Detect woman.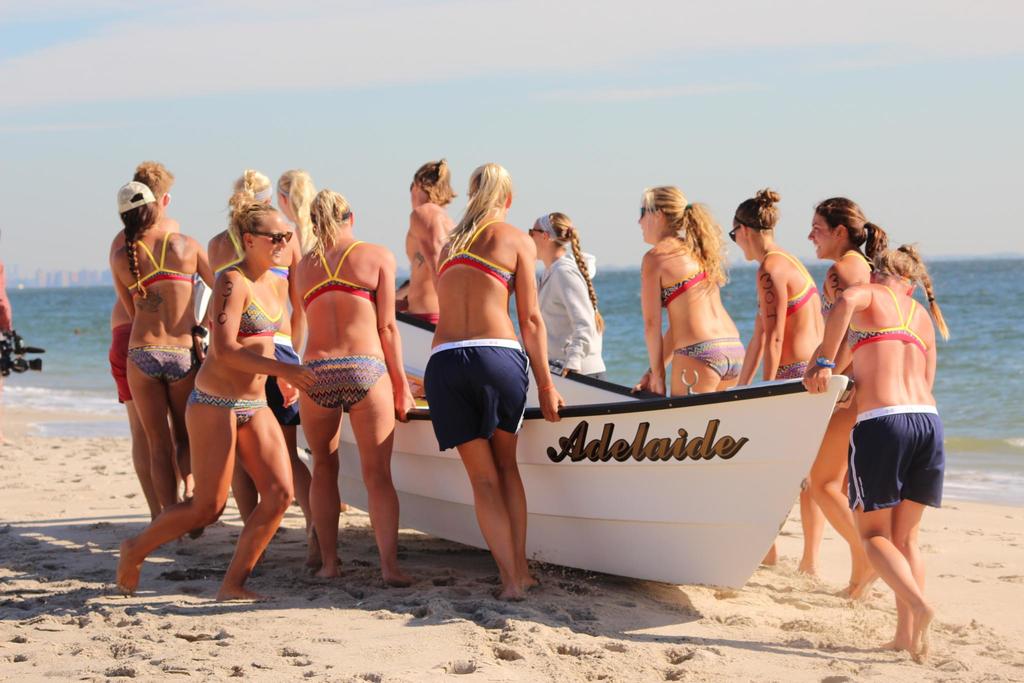
Detected at 631,181,753,393.
